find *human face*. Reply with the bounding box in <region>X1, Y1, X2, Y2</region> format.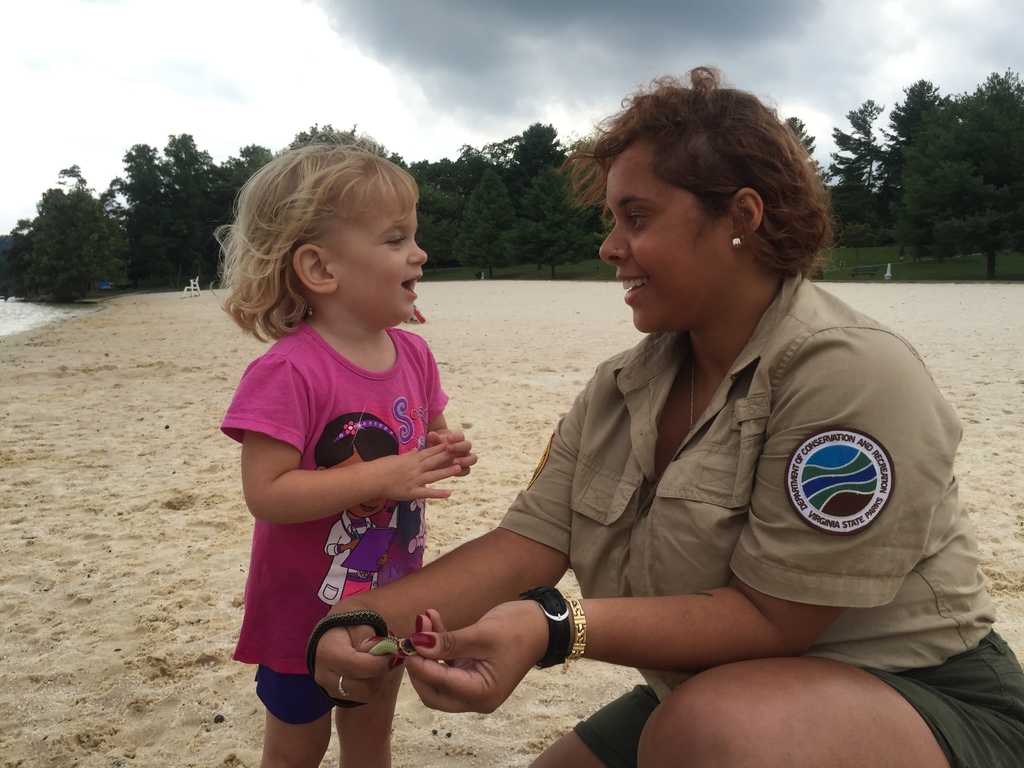
<region>597, 140, 724, 333</region>.
